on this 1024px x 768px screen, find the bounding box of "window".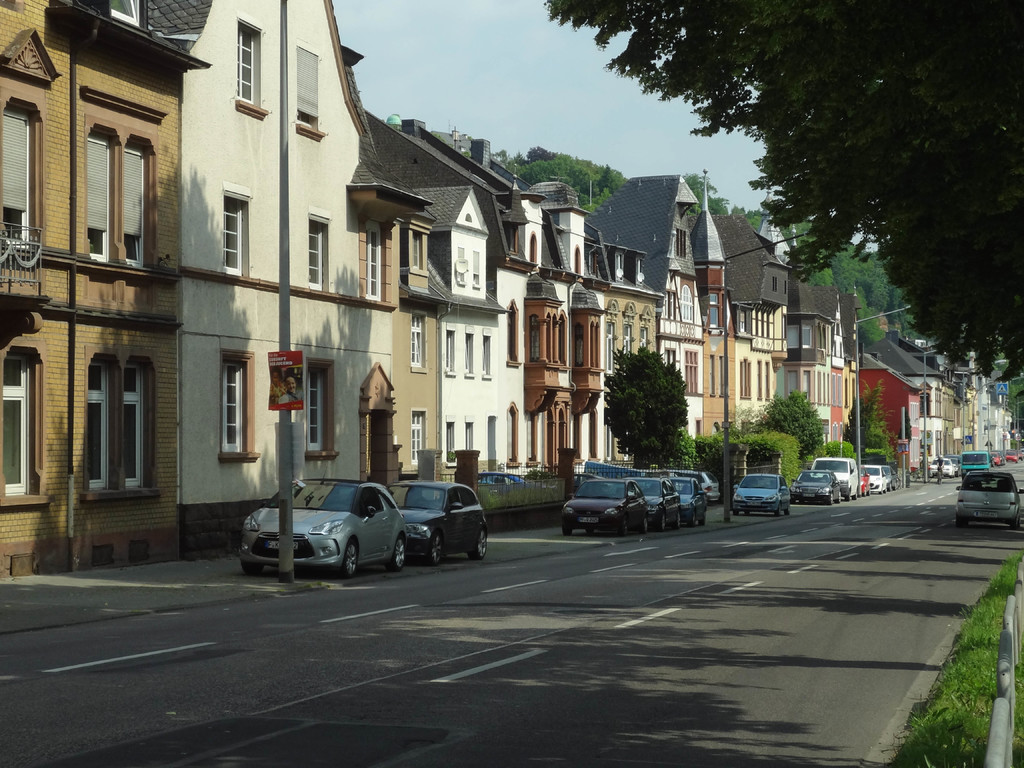
Bounding box: crop(221, 180, 253, 278).
